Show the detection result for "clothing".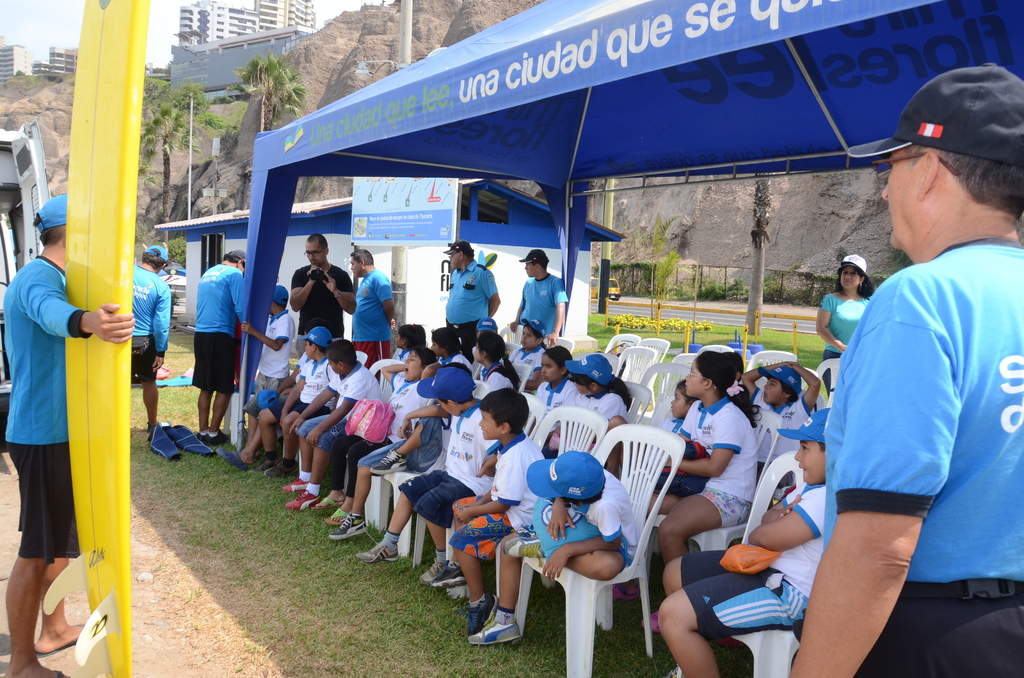
Rect(436, 350, 471, 375).
